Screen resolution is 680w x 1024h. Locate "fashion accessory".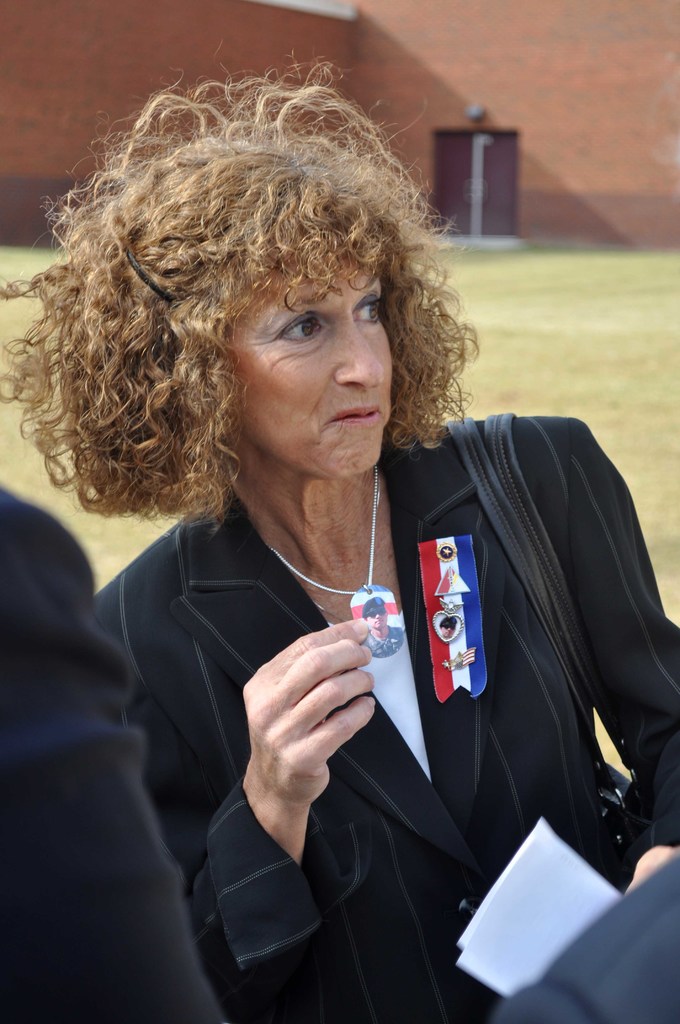
crop(268, 454, 413, 662).
